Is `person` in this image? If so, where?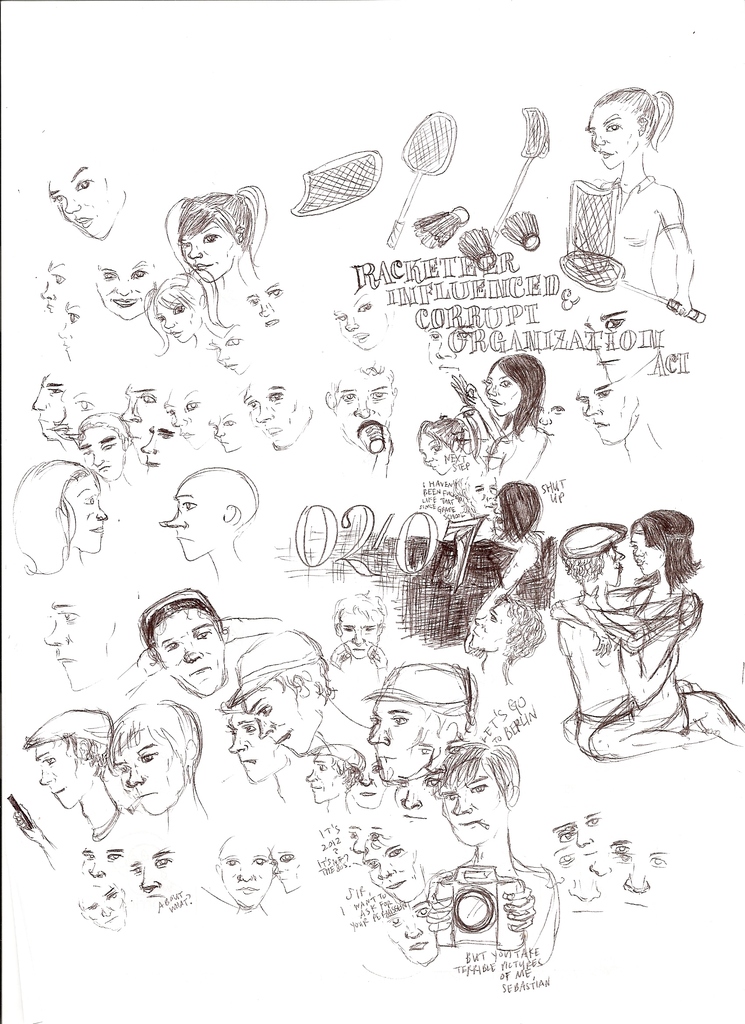
Yes, at (x1=553, y1=526, x2=739, y2=767).
